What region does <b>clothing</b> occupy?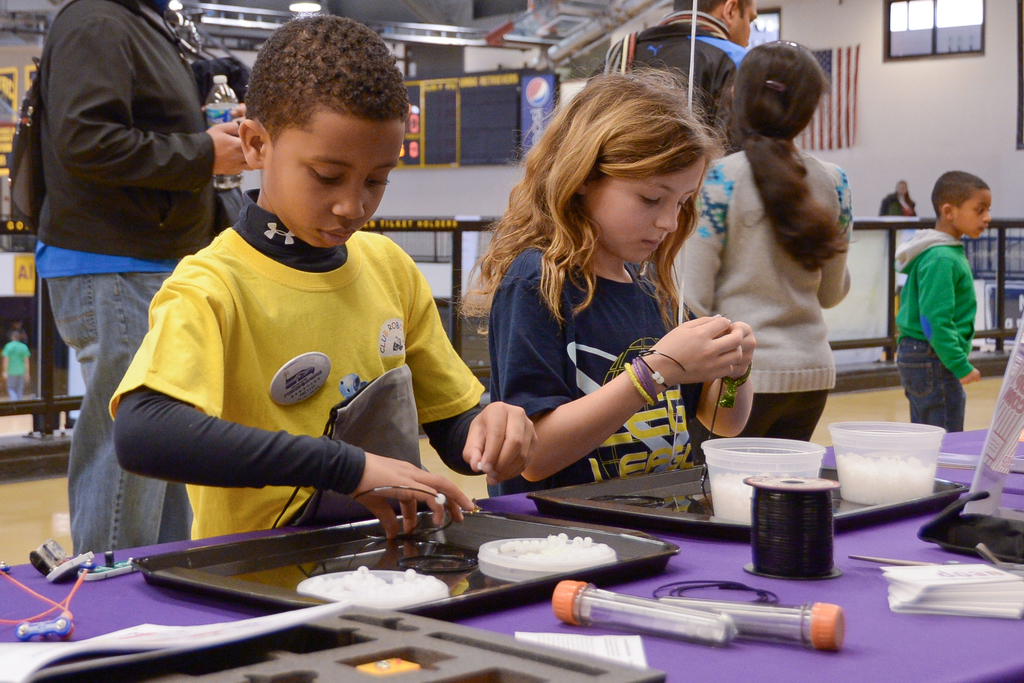
bbox=(483, 236, 708, 501).
